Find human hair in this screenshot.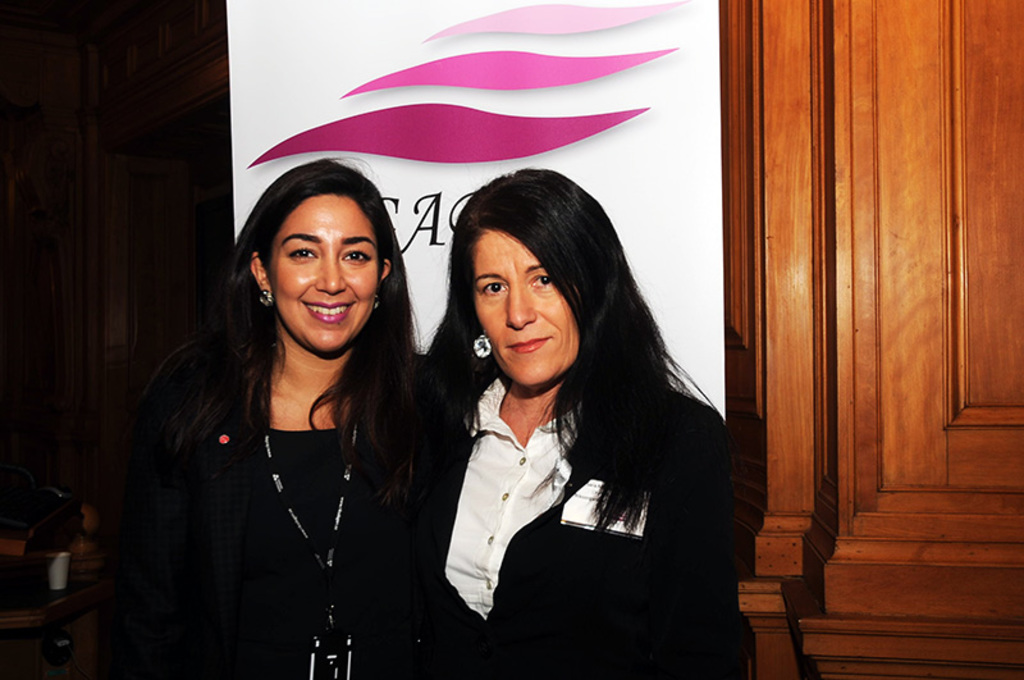
The bounding box for human hair is 458, 154, 717, 627.
